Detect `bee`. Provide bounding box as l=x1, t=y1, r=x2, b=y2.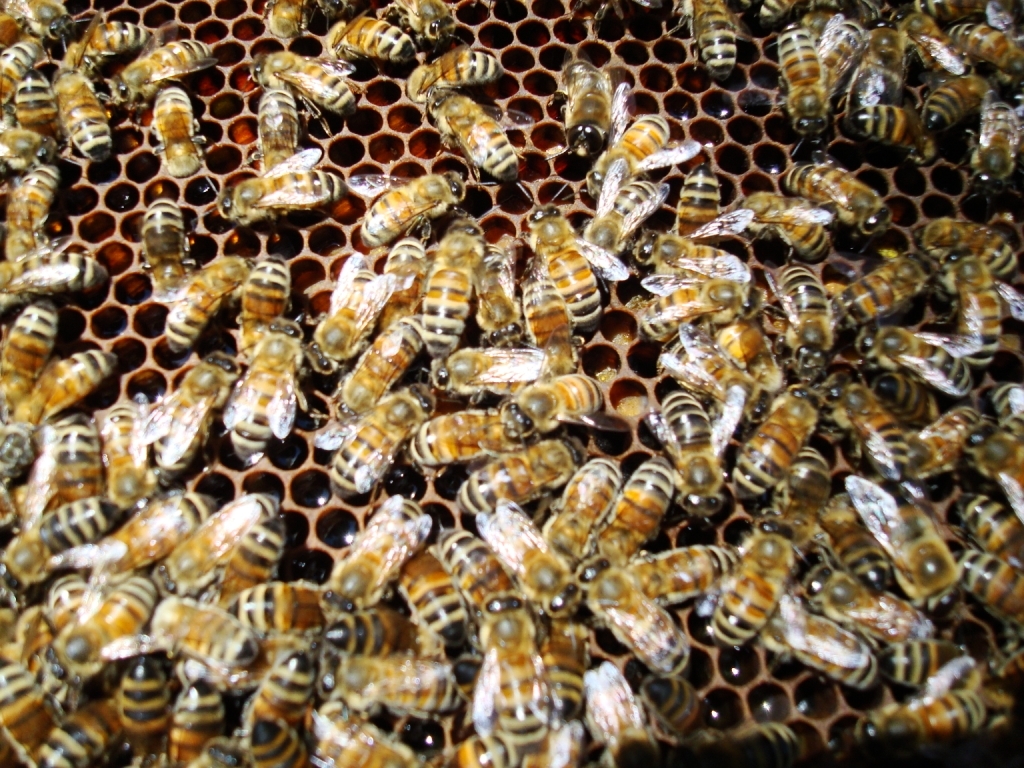
l=751, t=260, r=829, b=388.
